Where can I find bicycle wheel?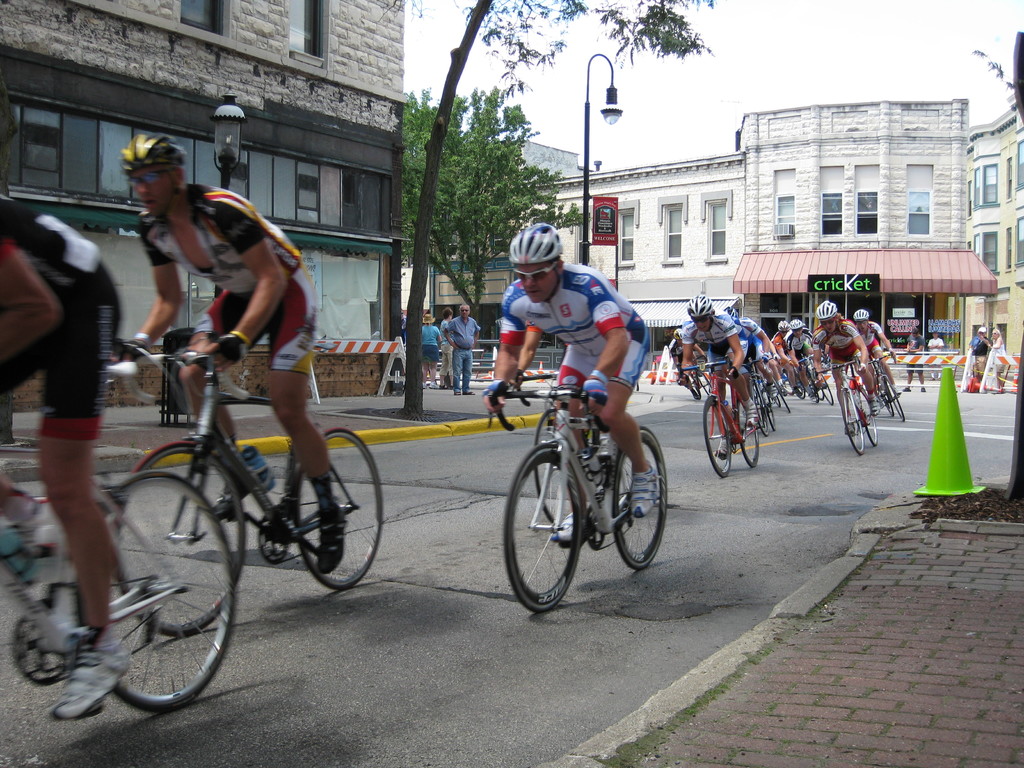
You can find it at [left=503, top=442, right=584, bottom=612].
